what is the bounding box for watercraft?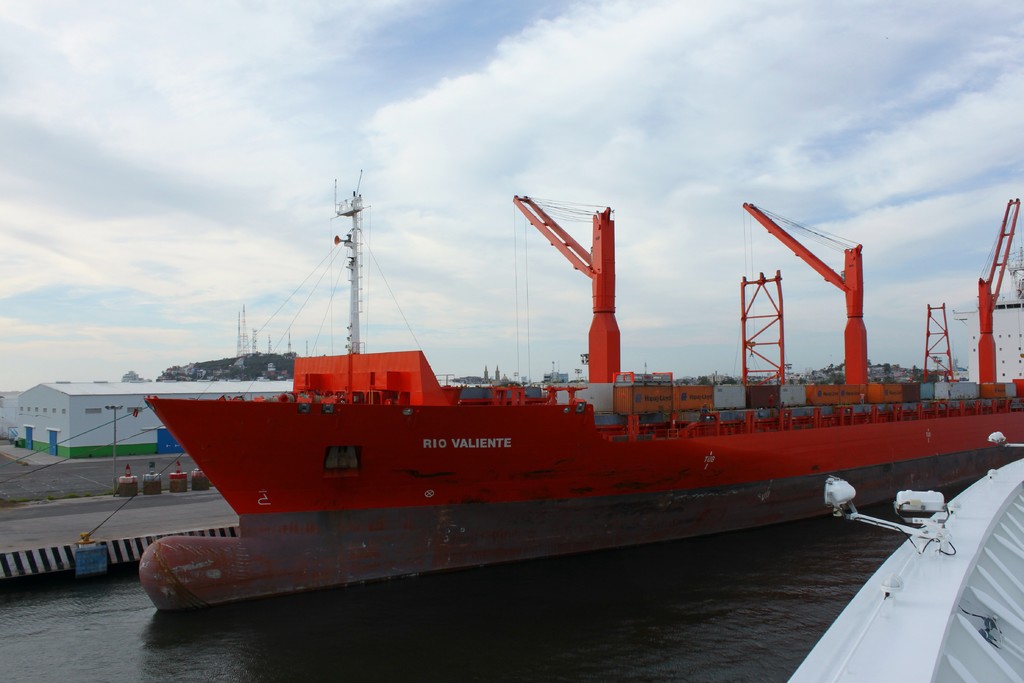
region(3, 366, 300, 457).
